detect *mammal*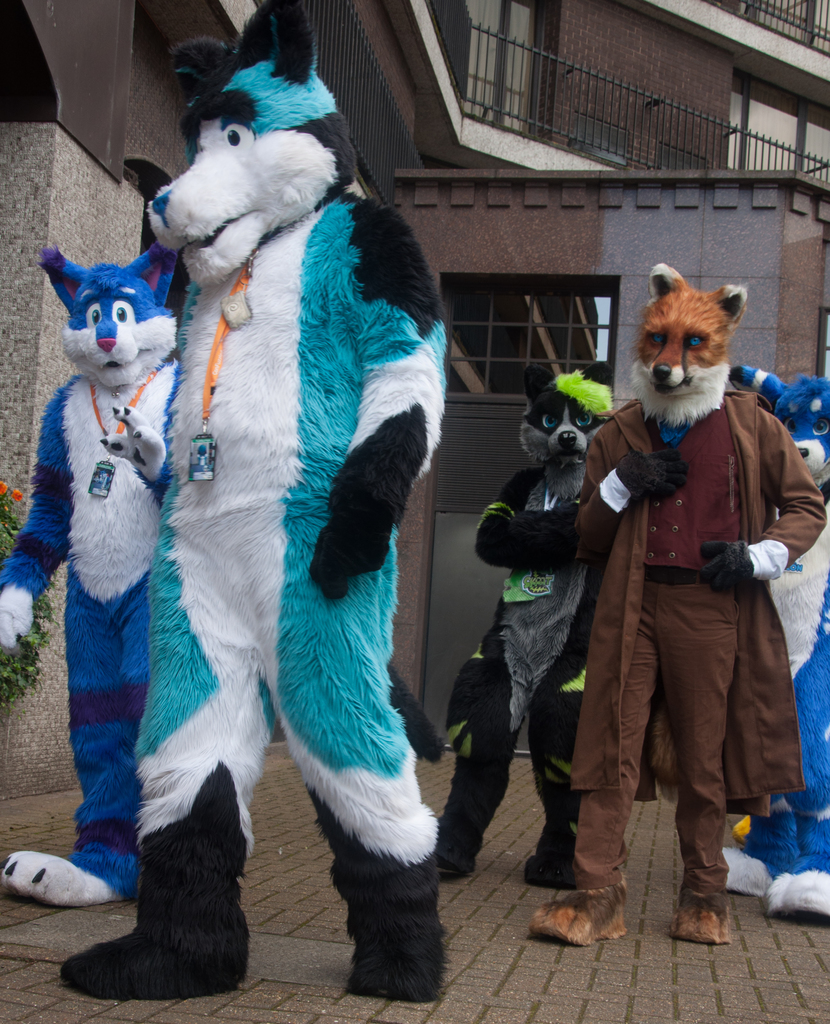
[left=0, top=239, right=184, bottom=905]
